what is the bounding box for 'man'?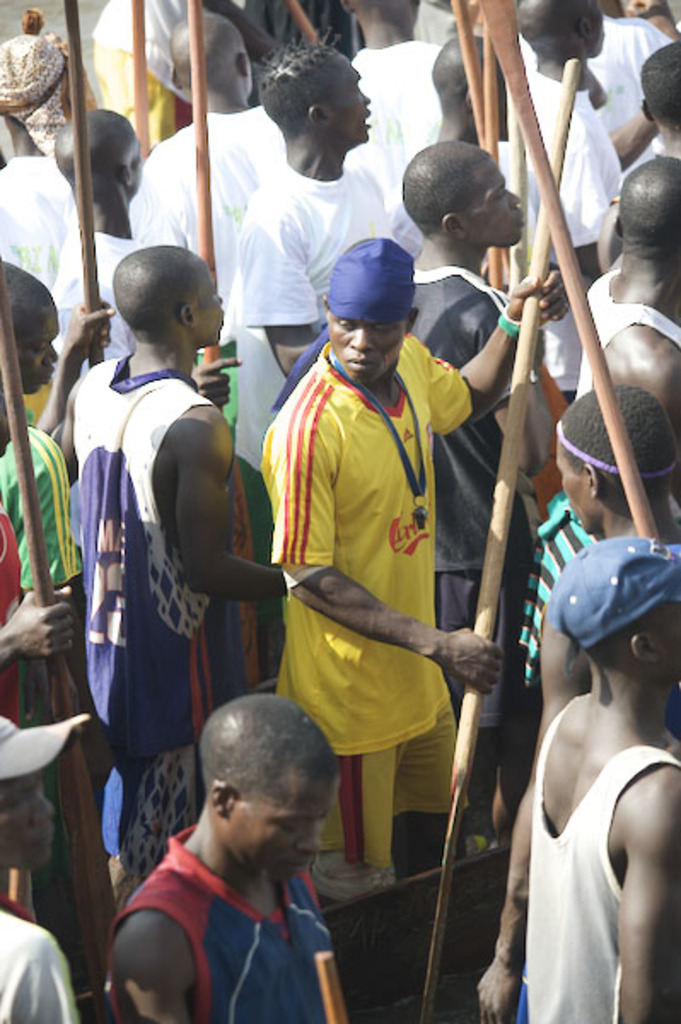
x1=0, y1=712, x2=92, y2=1022.
